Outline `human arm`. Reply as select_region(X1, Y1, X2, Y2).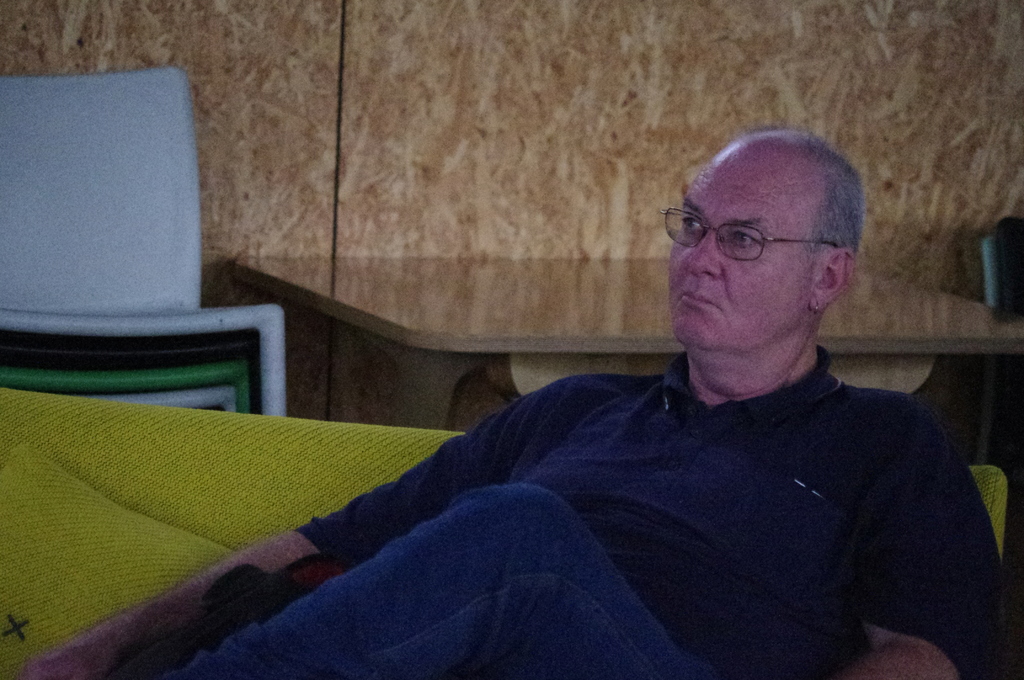
select_region(794, 381, 1016, 679).
